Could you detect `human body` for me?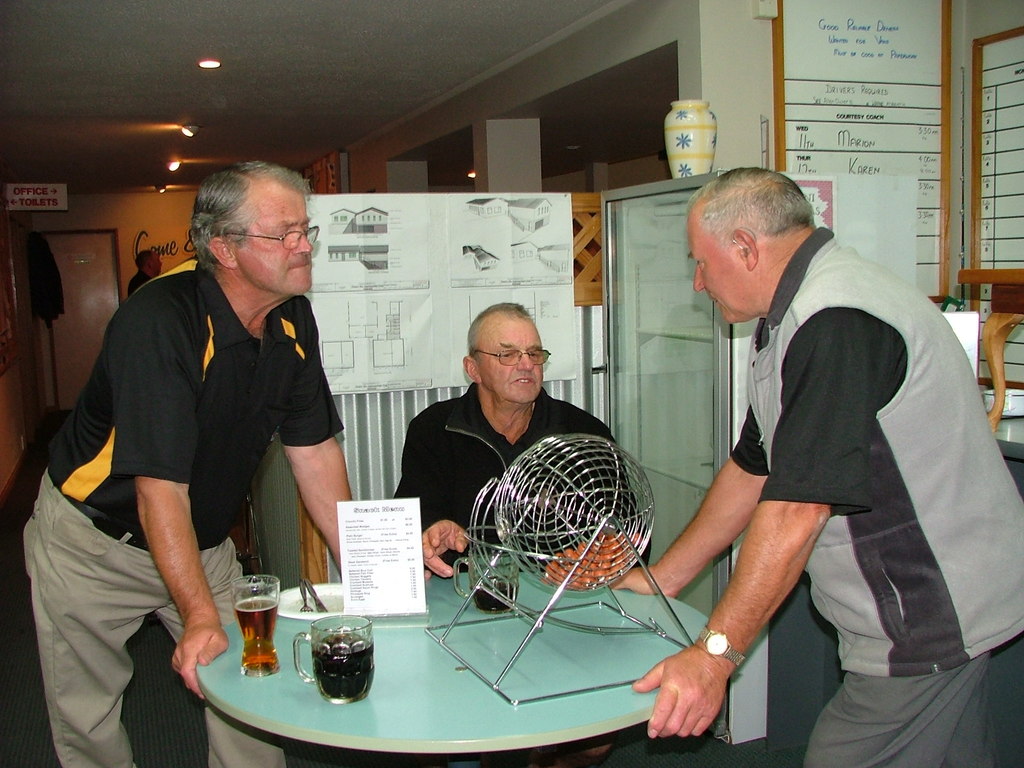
Detection result: crop(125, 250, 164, 297).
